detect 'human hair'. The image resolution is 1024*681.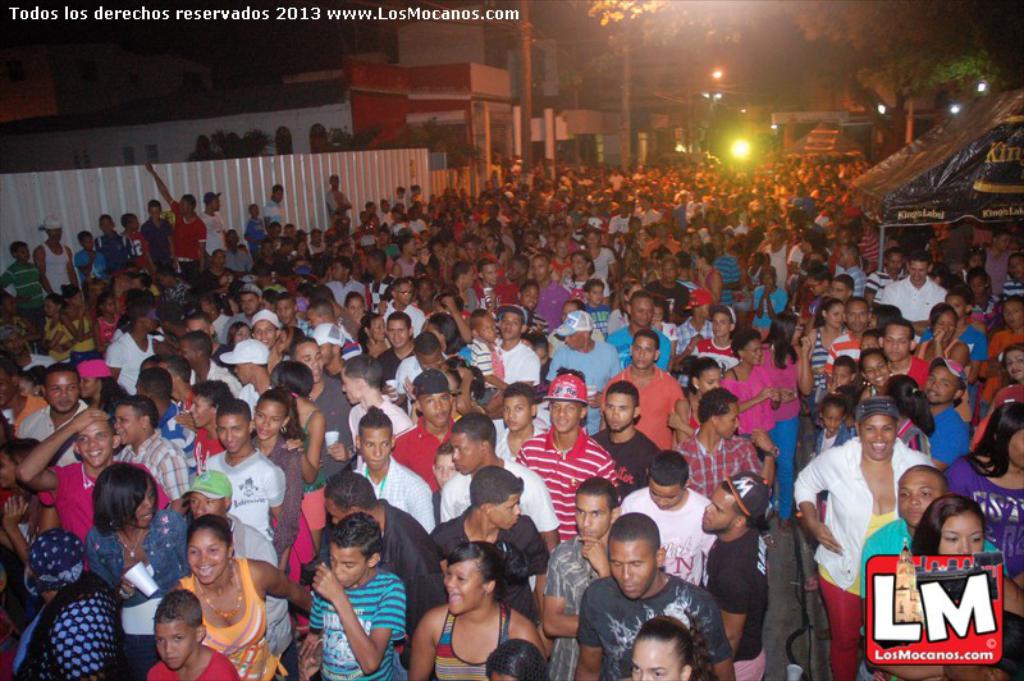
Rect(357, 405, 394, 444).
